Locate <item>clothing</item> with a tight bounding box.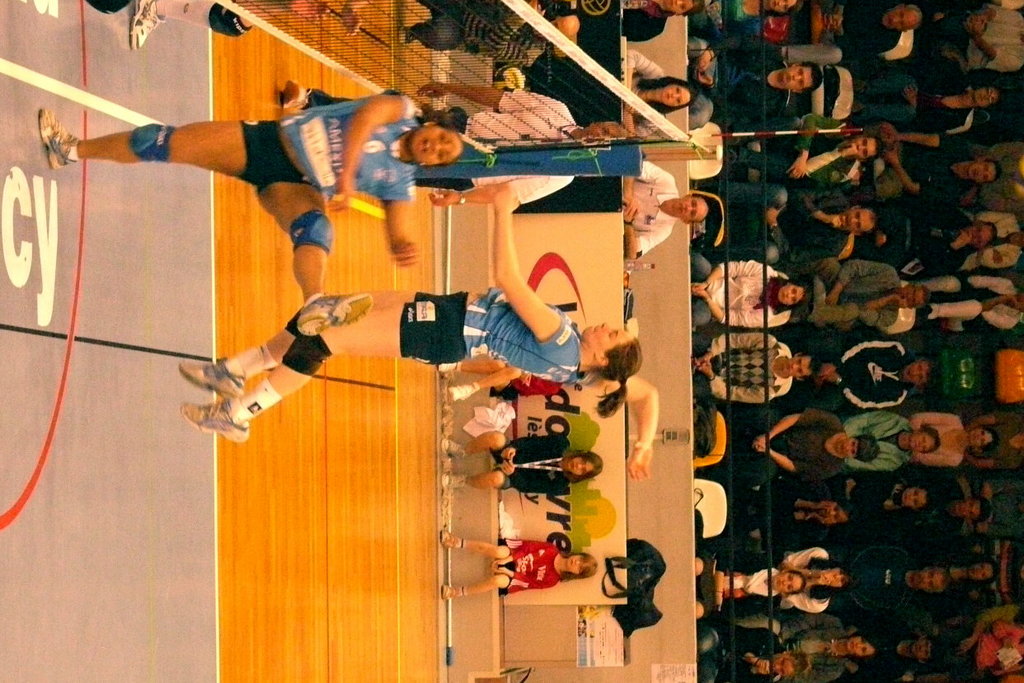
bbox=[706, 183, 857, 256].
